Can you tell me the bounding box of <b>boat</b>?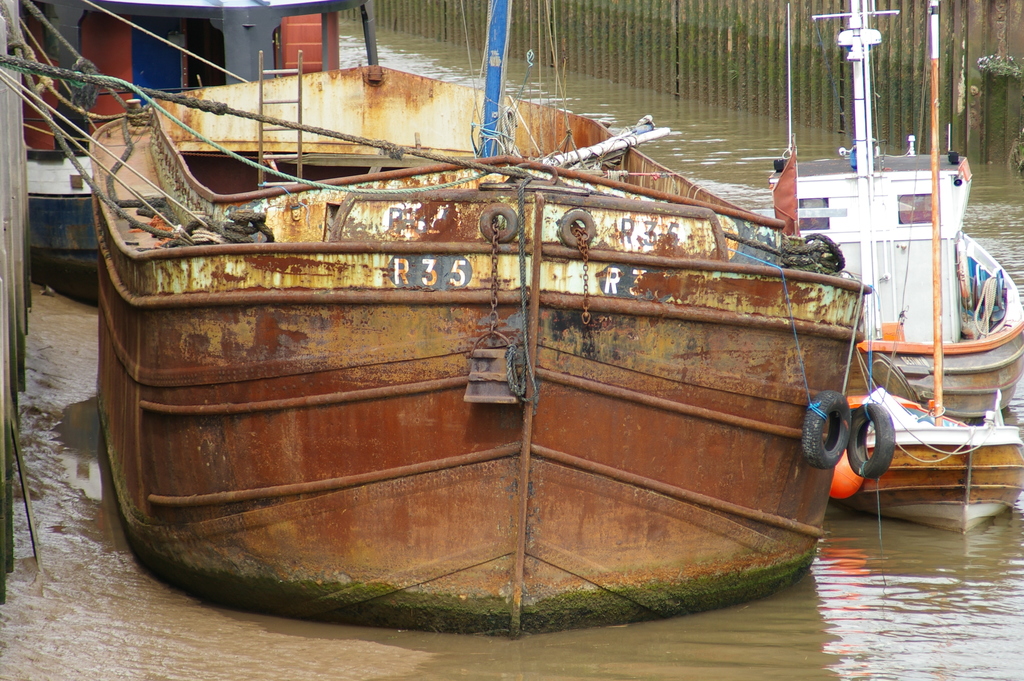
x1=0, y1=0, x2=379, y2=306.
